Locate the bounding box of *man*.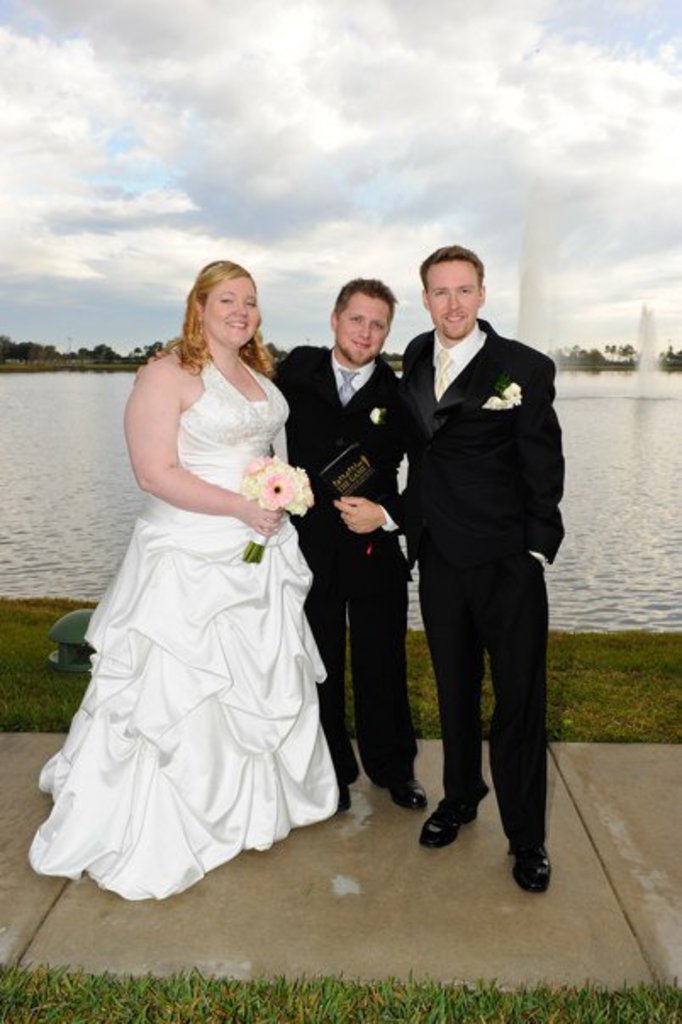
Bounding box: [383,241,572,887].
